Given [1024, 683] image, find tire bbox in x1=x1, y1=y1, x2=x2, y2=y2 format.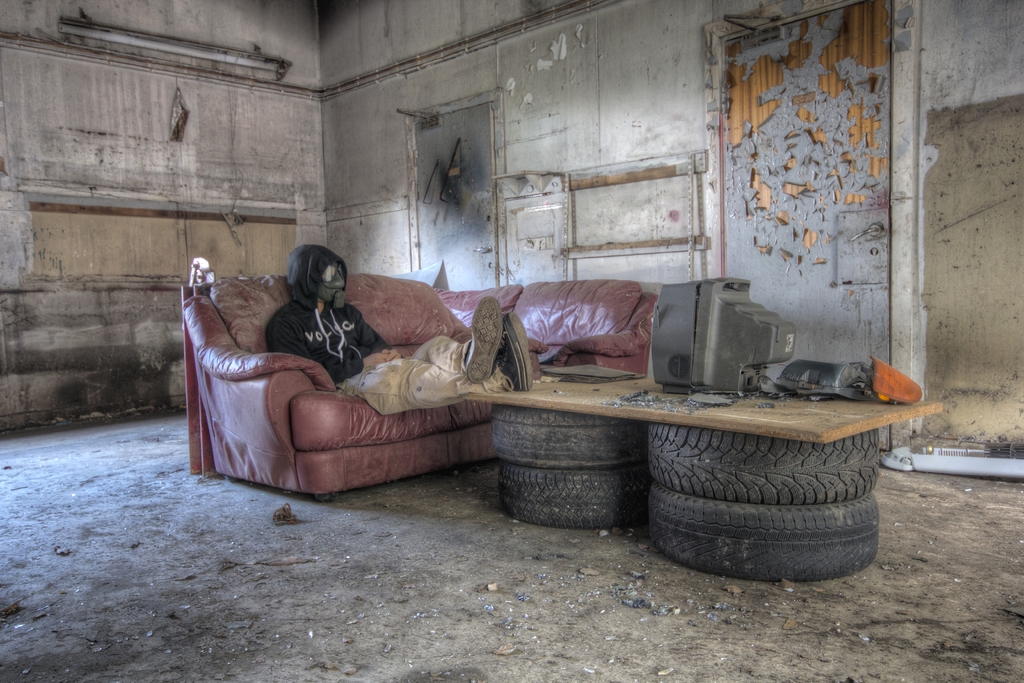
x1=495, y1=463, x2=652, y2=529.
